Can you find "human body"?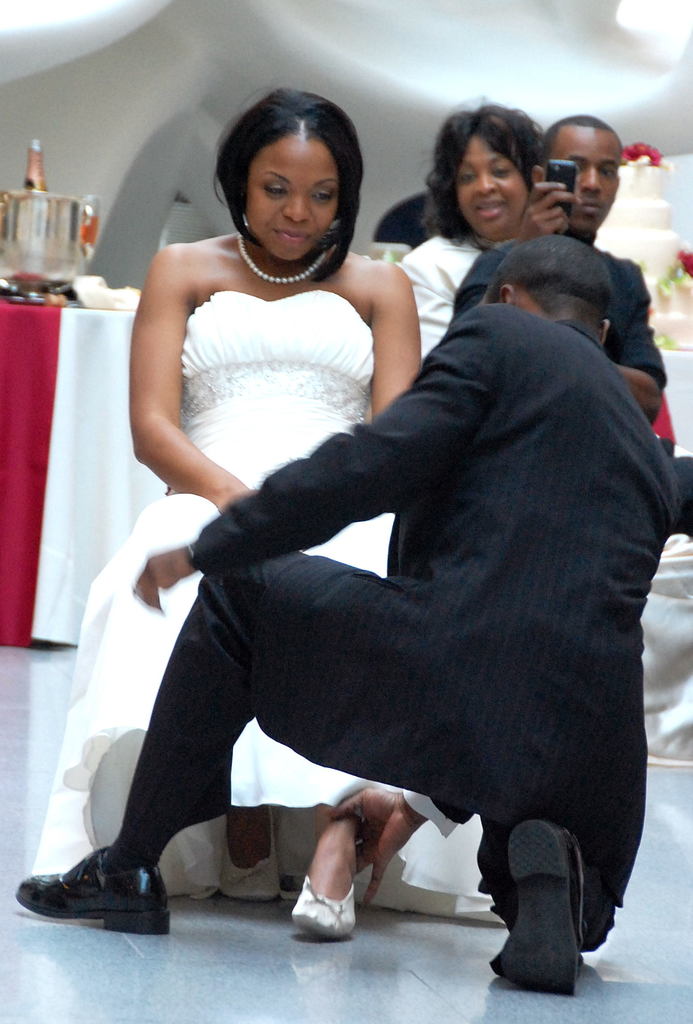
Yes, bounding box: [left=13, top=238, right=681, bottom=993].
